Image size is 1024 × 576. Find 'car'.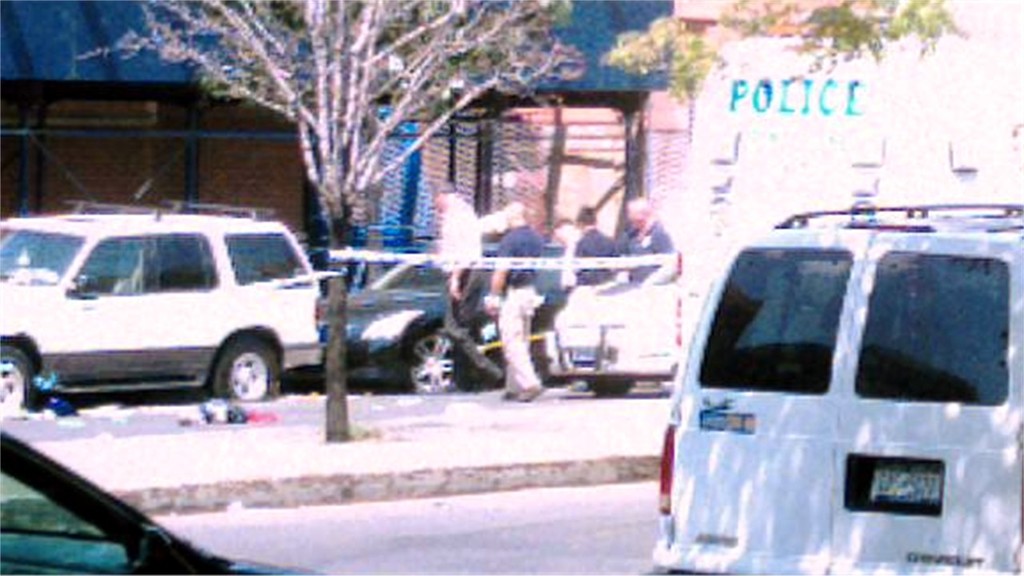
x1=0 y1=198 x2=318 y2=400.
